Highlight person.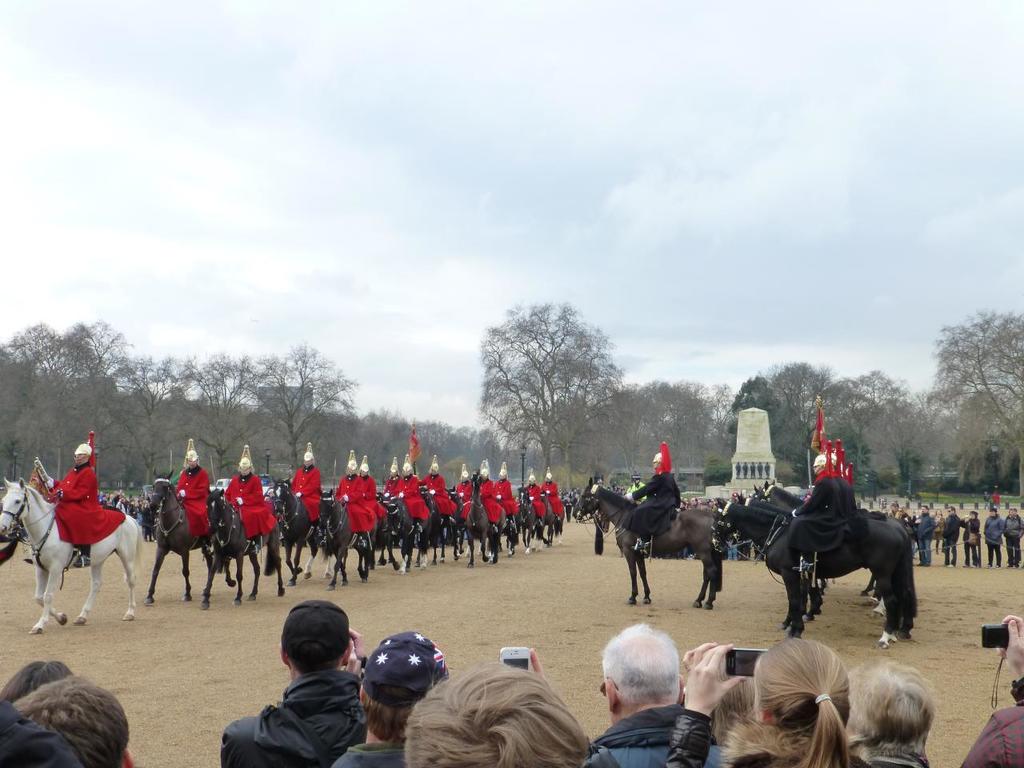
Highlighted region: crop(0, 694, 90, 767).
